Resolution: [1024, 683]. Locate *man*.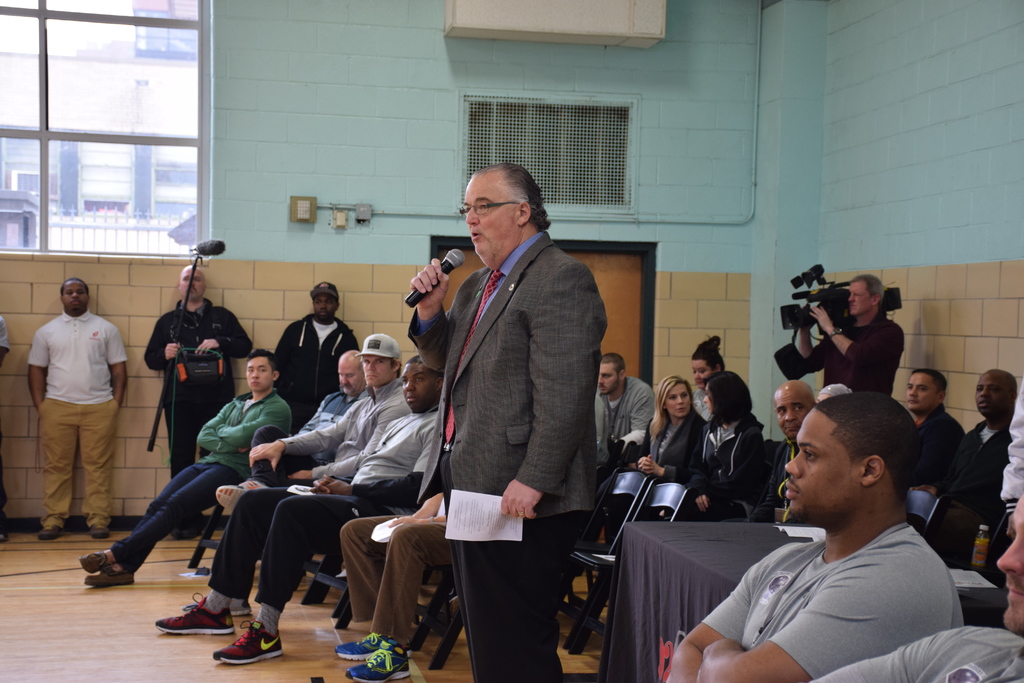
(x1=411, y1=163, x2=607, y2=682).
